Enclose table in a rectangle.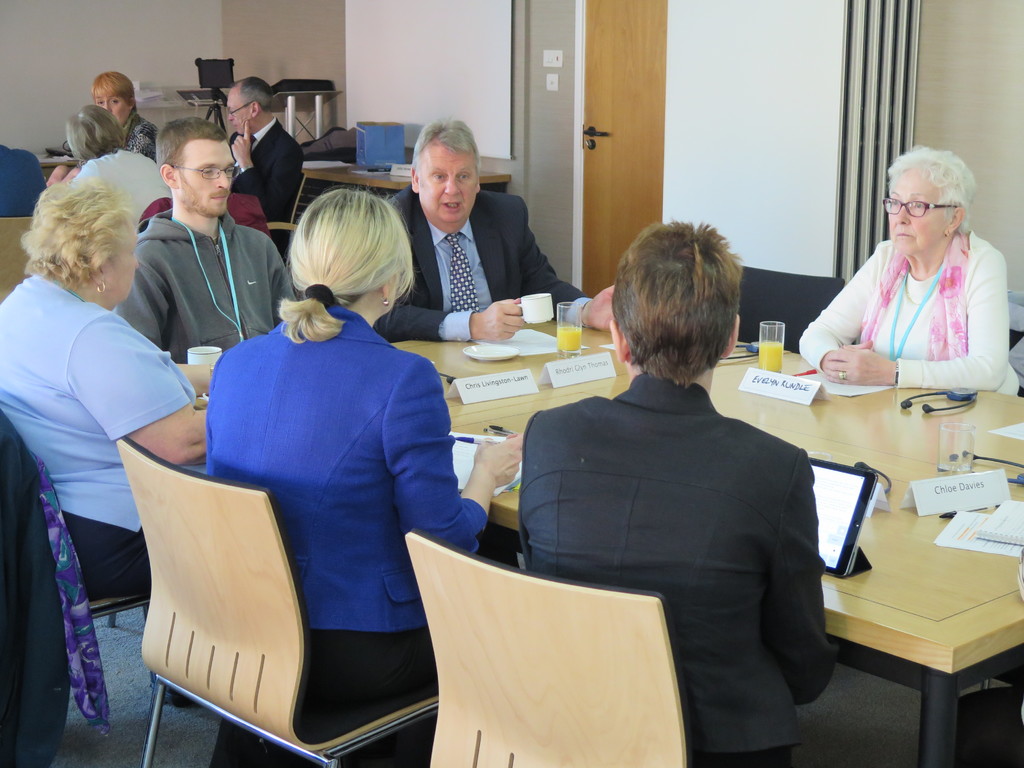
[x1=0, y1=205, x2=49, y2=301].
